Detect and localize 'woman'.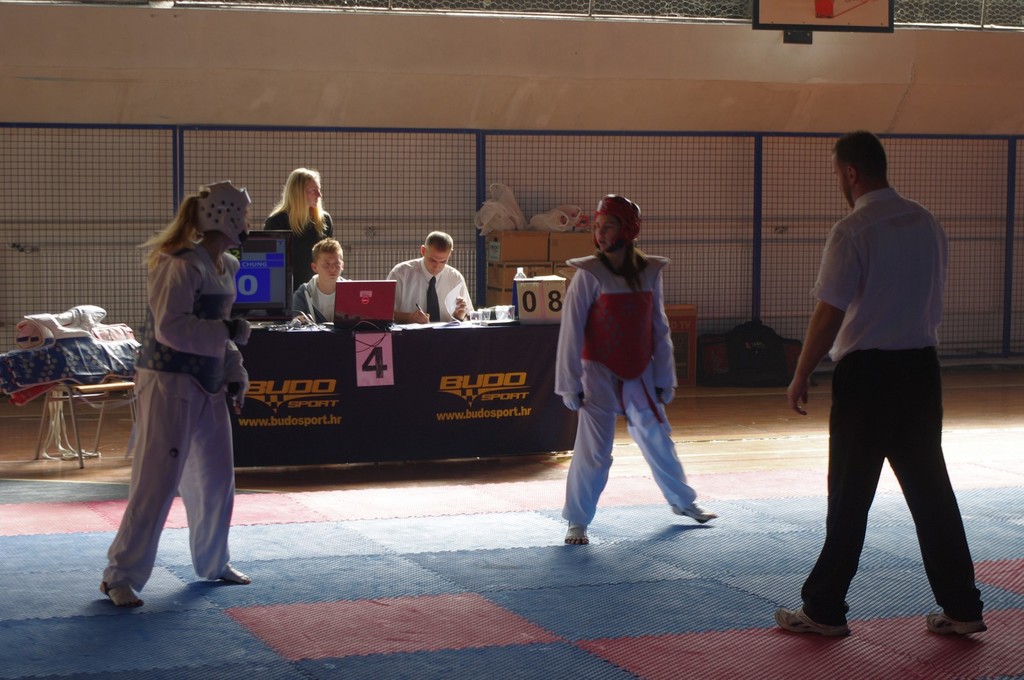
Localized at detection(264, 166, 337, 290).
